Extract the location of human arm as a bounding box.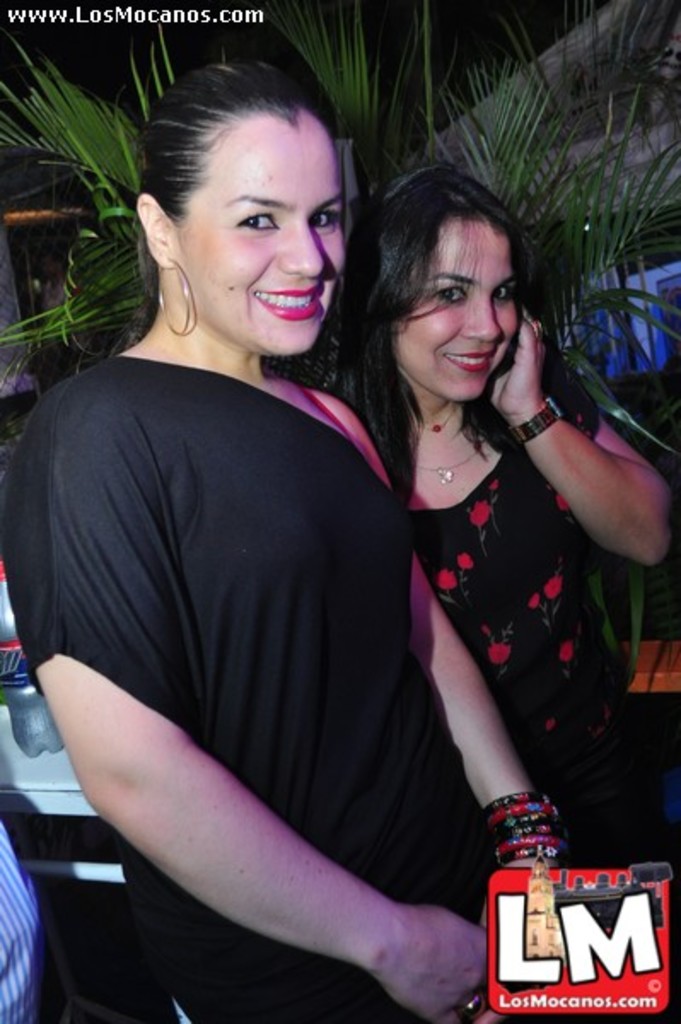
detection(321, 386, 582, 872).
